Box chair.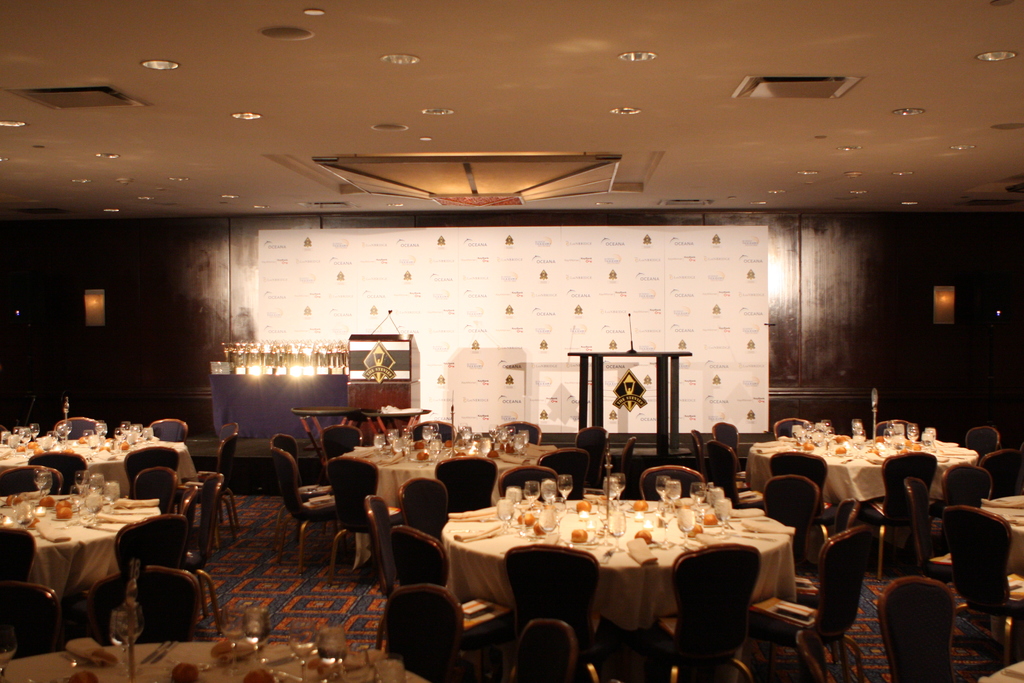
detection(328, 425, 369, 473).
